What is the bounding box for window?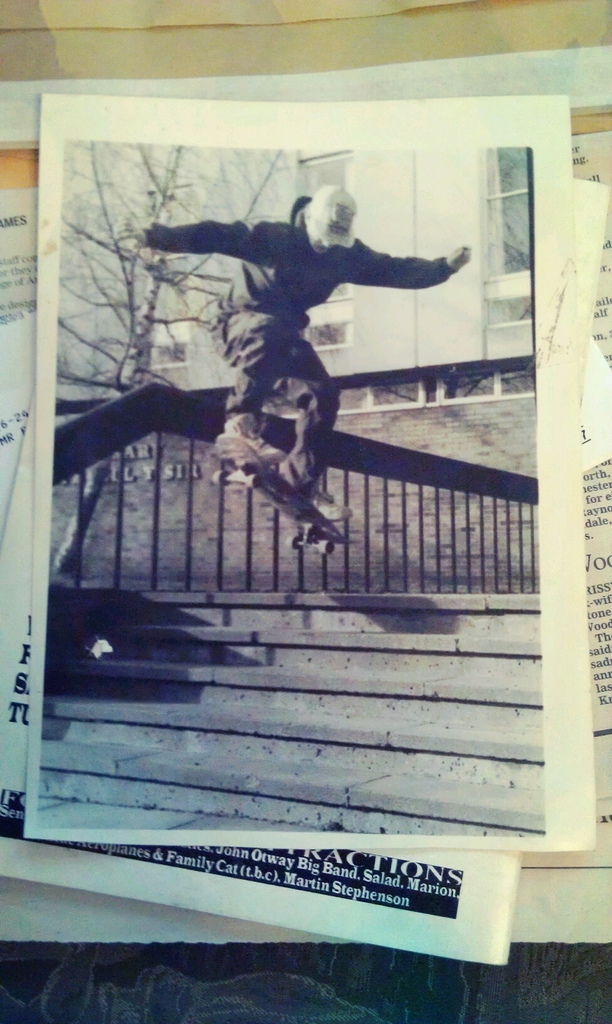
l=489, t=145, r=531, b=325.
